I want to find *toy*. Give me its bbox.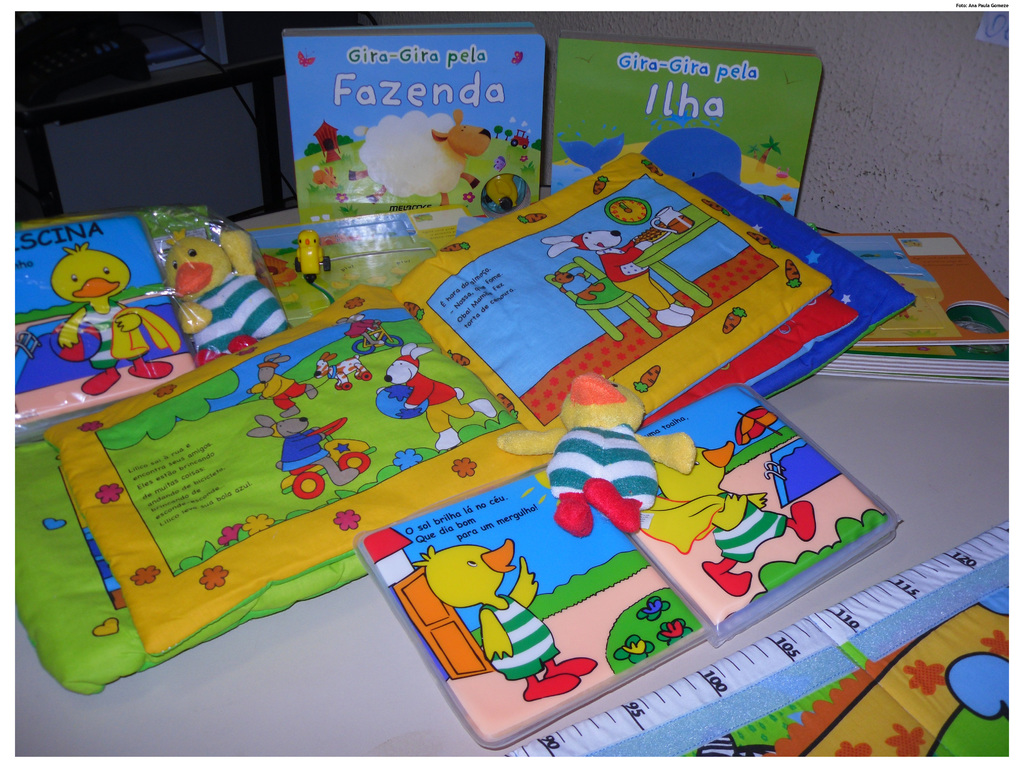
<region>638, 448, 817, 596</region>.
